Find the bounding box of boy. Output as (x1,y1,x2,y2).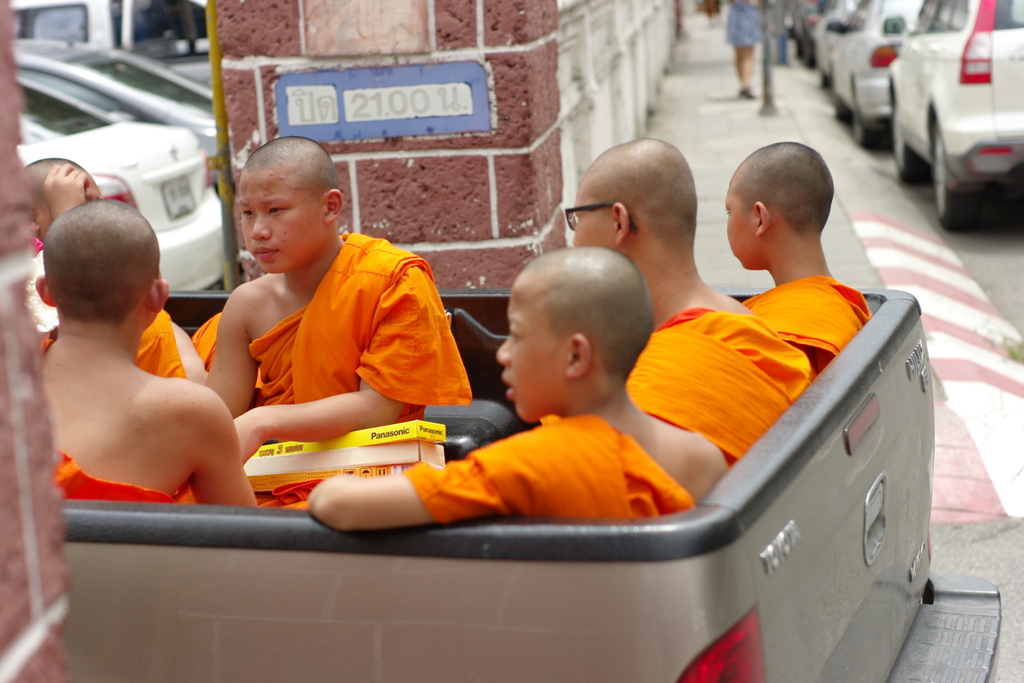
(737,136,874,374).
